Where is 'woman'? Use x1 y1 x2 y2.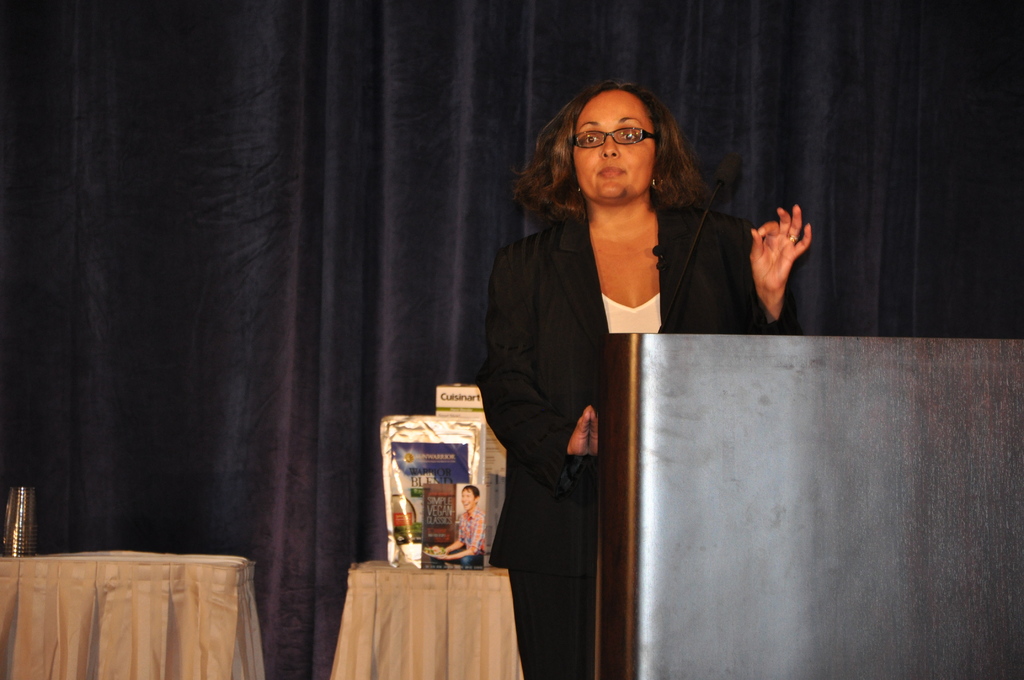
484 81 820 494.
